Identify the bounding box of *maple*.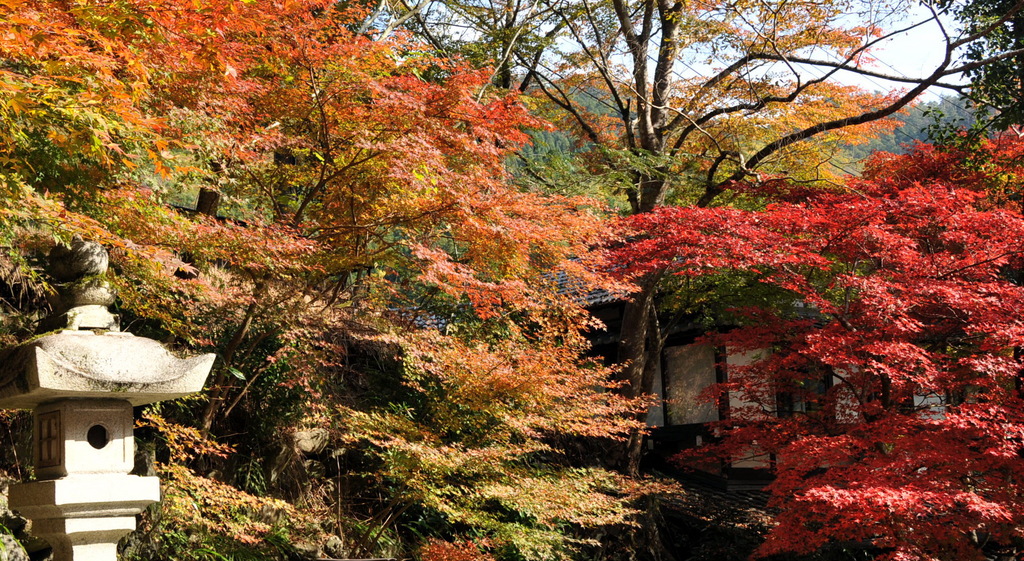
bbox=[0, 0, 641, 558].
